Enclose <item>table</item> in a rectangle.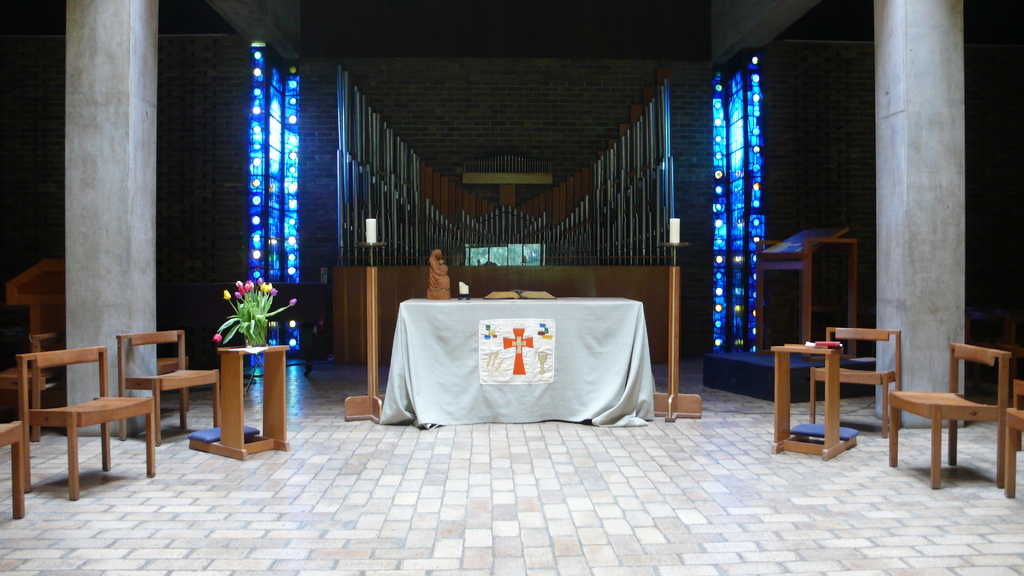
<region>362, 292, 680, 437</region>.
